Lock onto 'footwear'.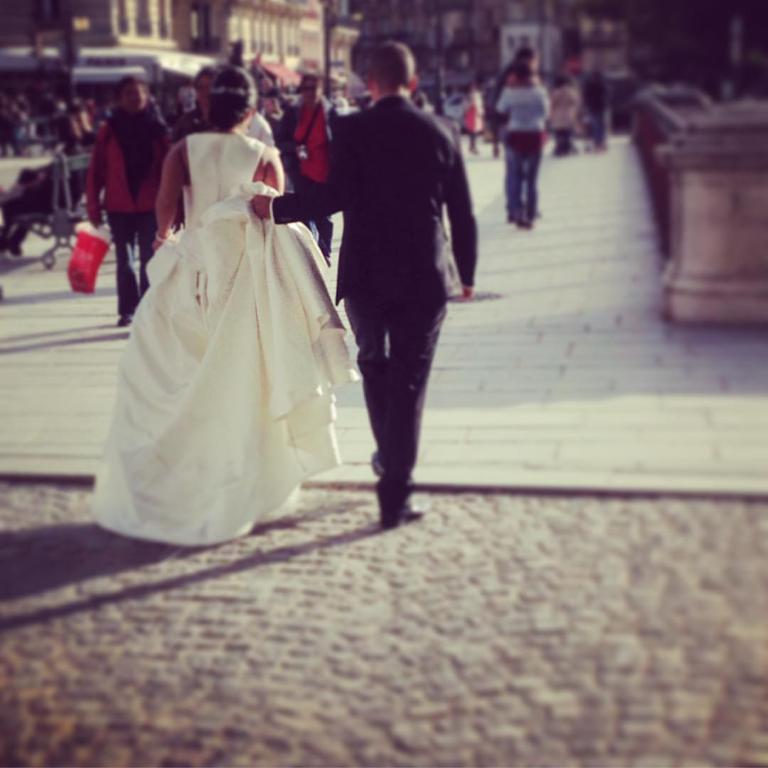
Locked: box=[367, 454, 416, 496].
